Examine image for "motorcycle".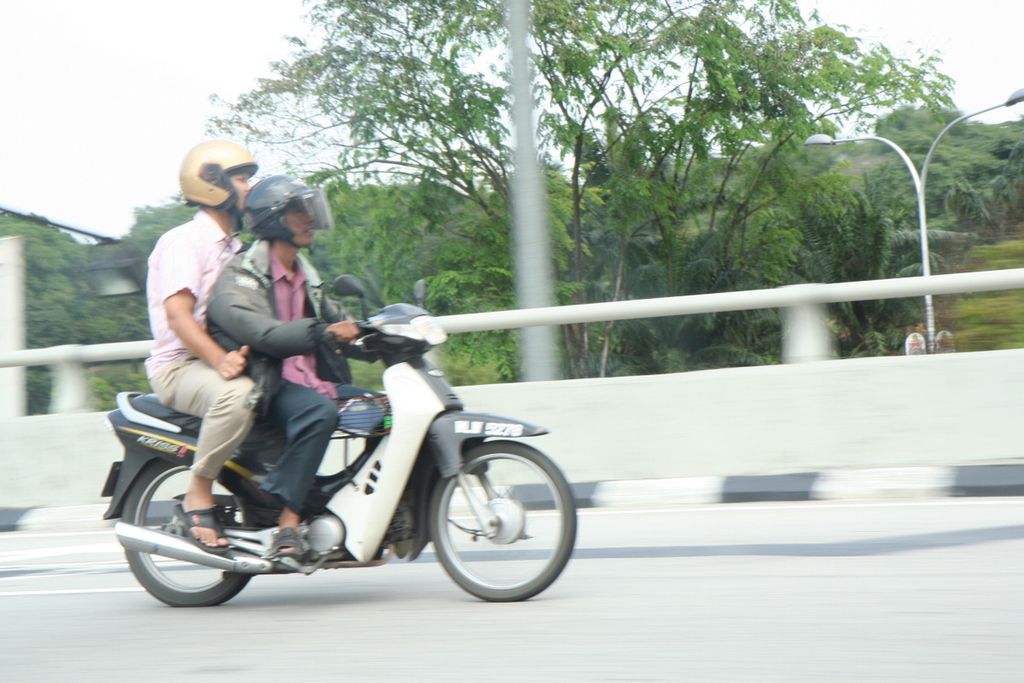
Examination result: rect(91, 302, 590, 621).
